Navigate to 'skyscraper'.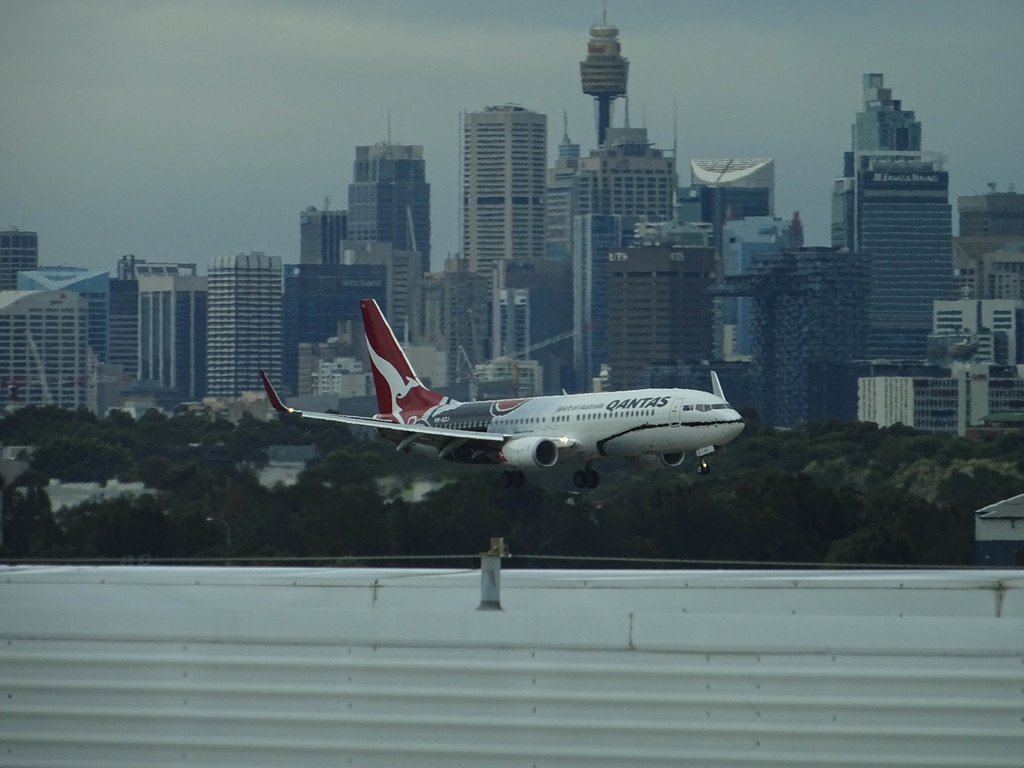
Navigation target: left=961, top=233, right=1023, bottom=310.
